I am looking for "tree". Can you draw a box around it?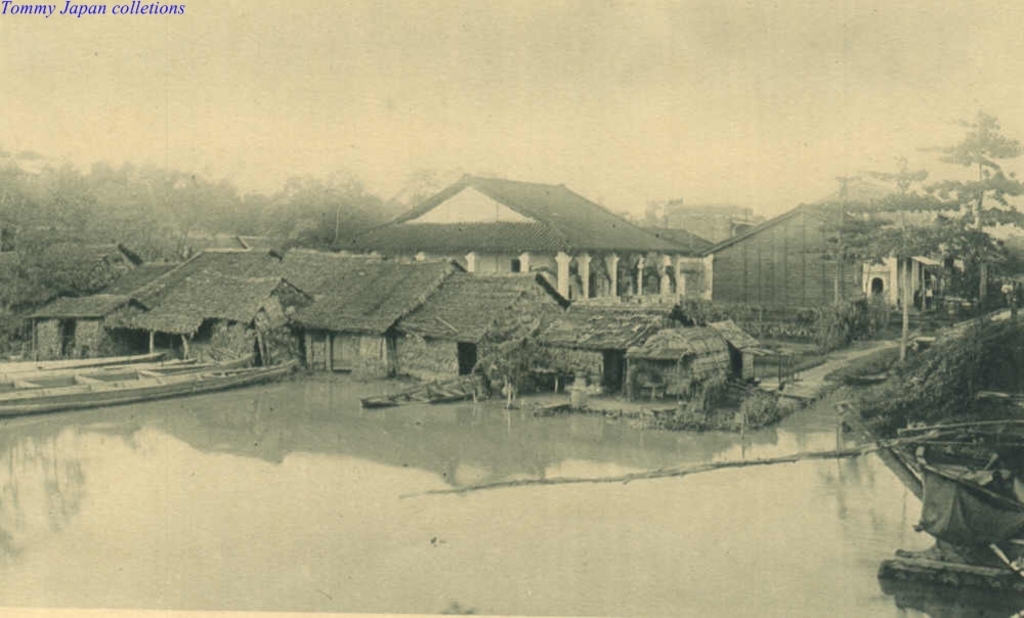
Sure, the bounding box is (x1=157, y1=159, x2=240, y2=230).
